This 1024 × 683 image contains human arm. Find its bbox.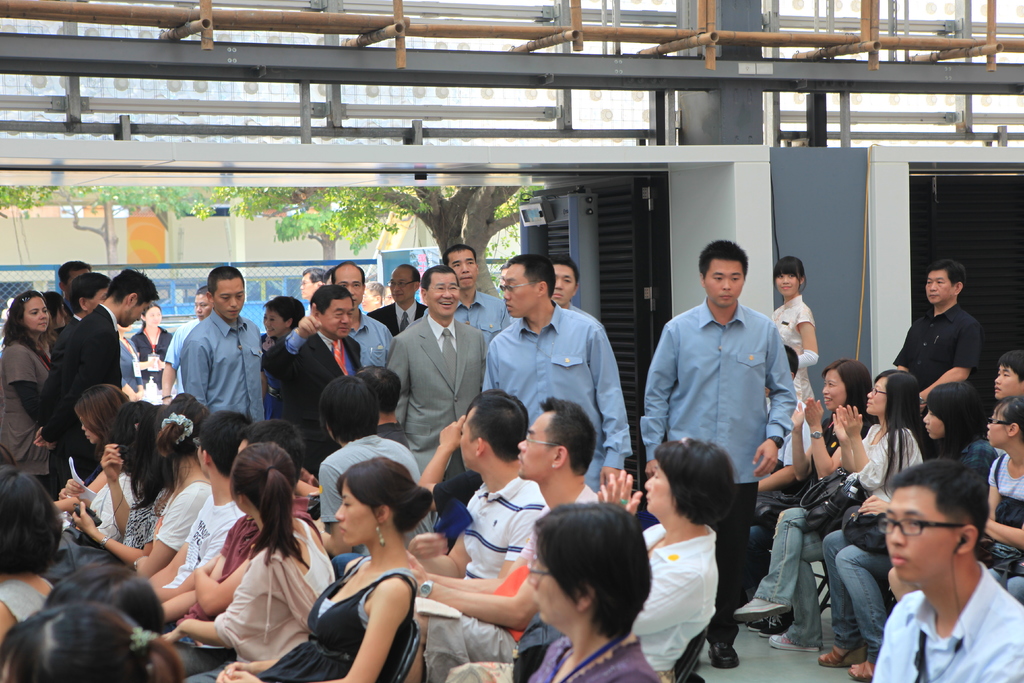
bbox=[636, 314, 692, 481].
